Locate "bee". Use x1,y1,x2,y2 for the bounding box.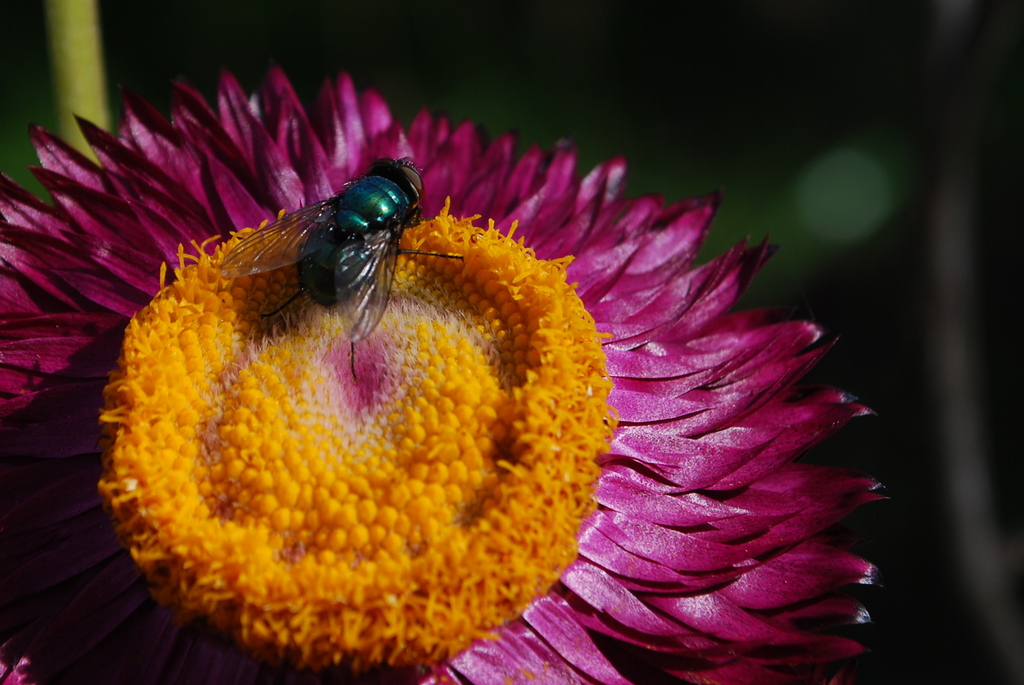
218,152,465,384.
